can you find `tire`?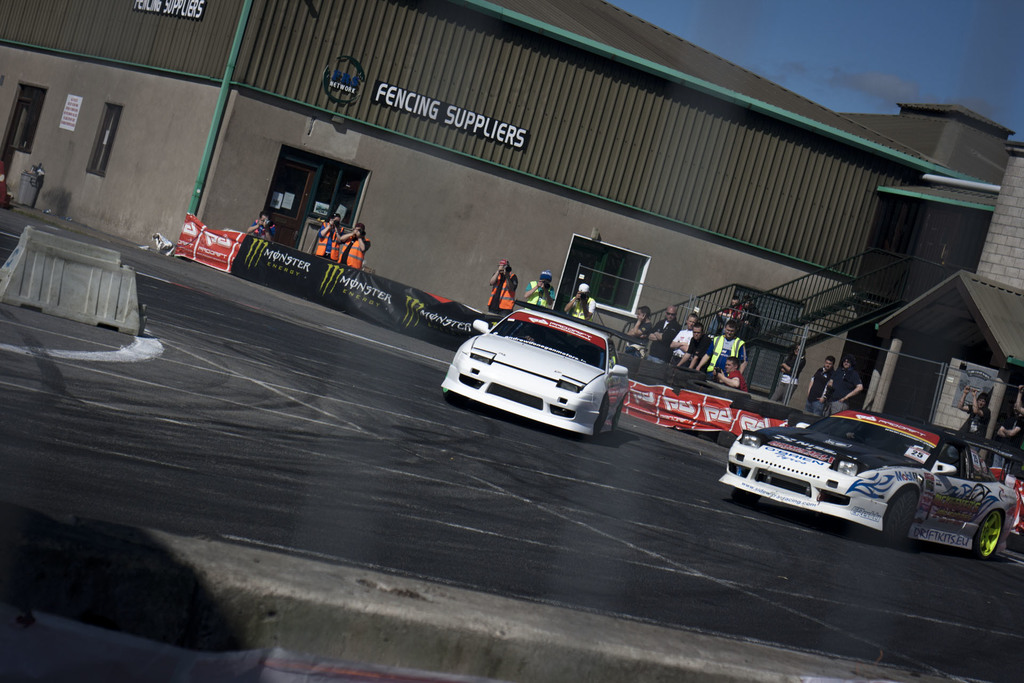
Yes, bounding box: {"x1": 971, "y1": 511, "x2": 1000, "y2": 559}.
